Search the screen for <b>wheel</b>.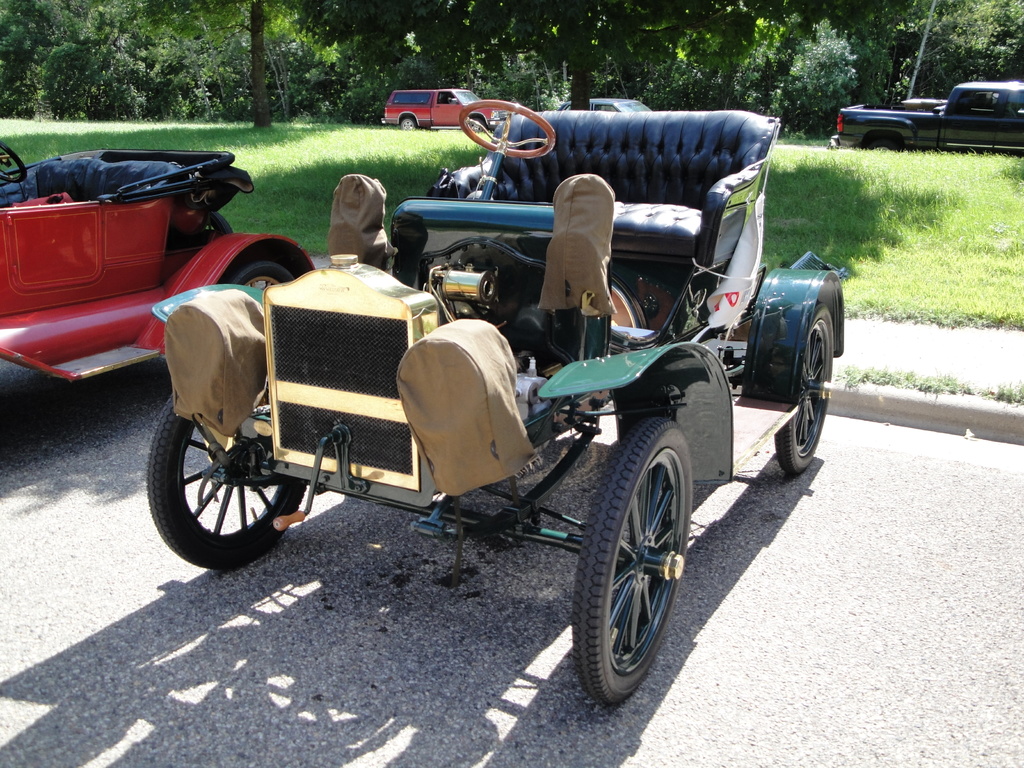
Found at 399/114/419/131.
